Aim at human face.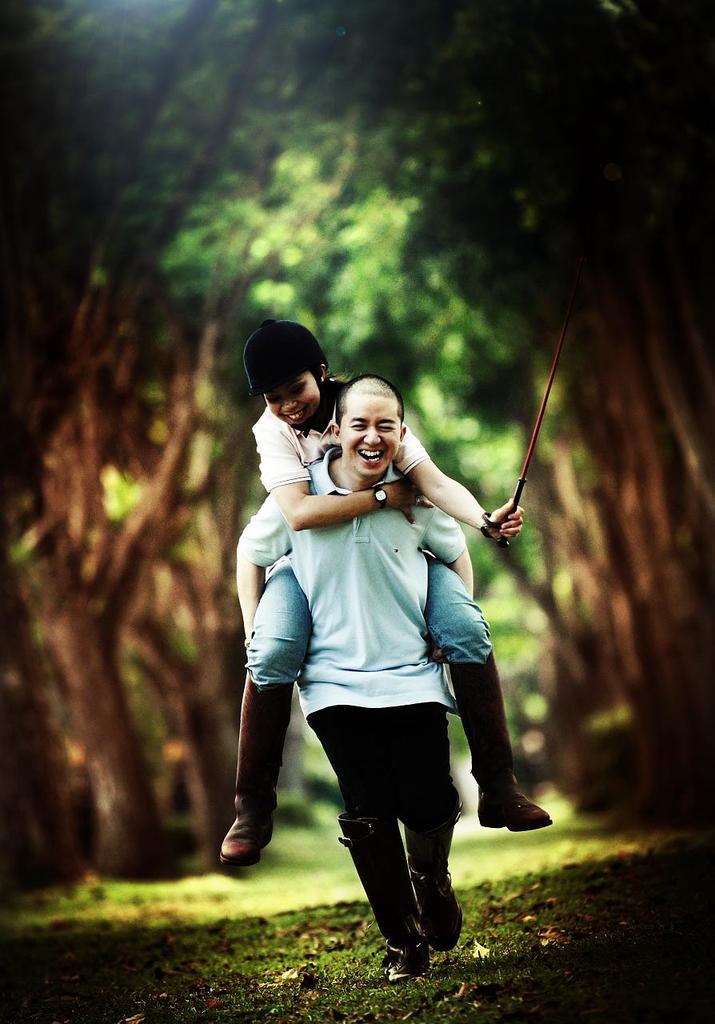
Aimed at [x1=267, y1=387, x2=322, y2=429].
